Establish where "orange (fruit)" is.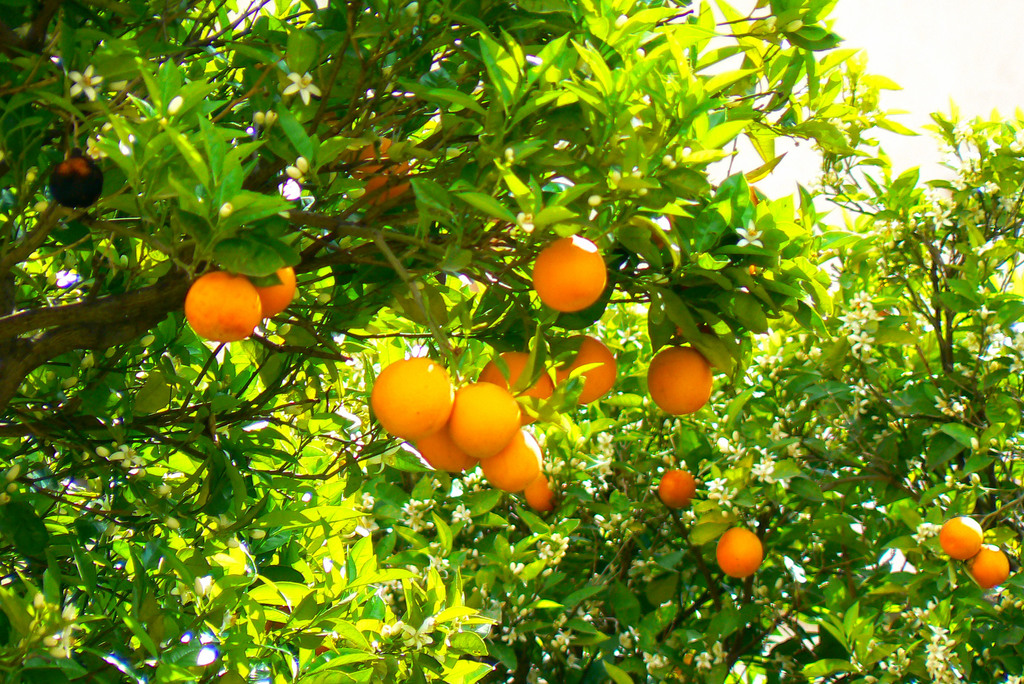
Established at x1=979 y1=548 x2=1011 y2=587.
